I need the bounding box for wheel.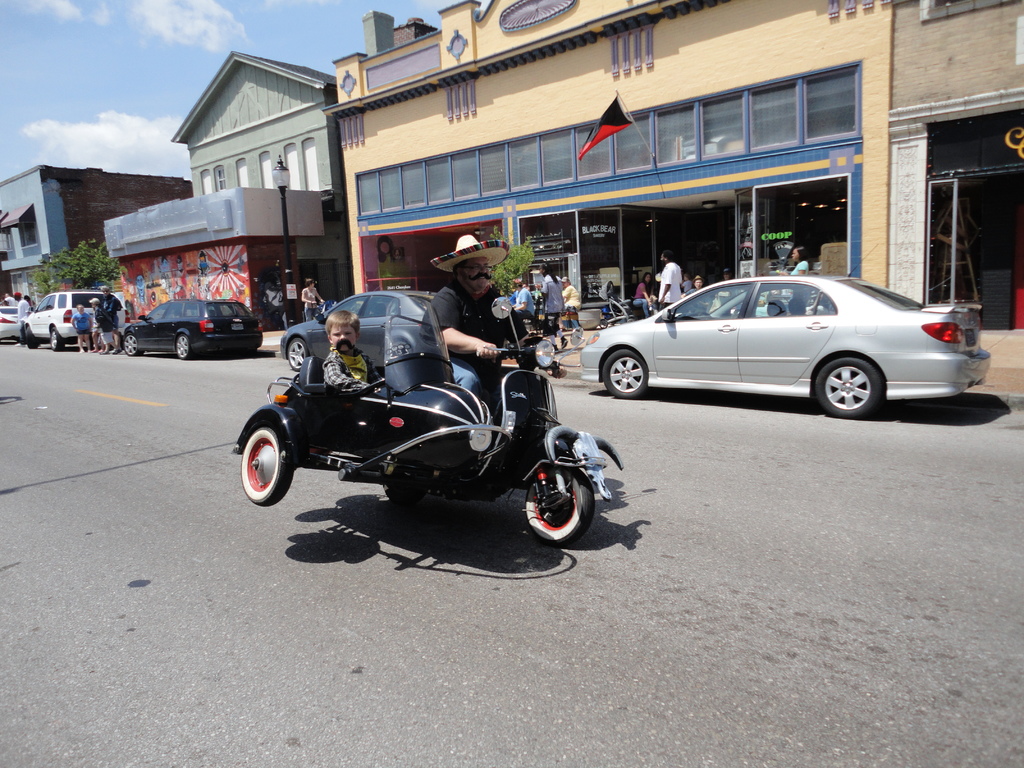
Here it is: (241,420,294,508).
